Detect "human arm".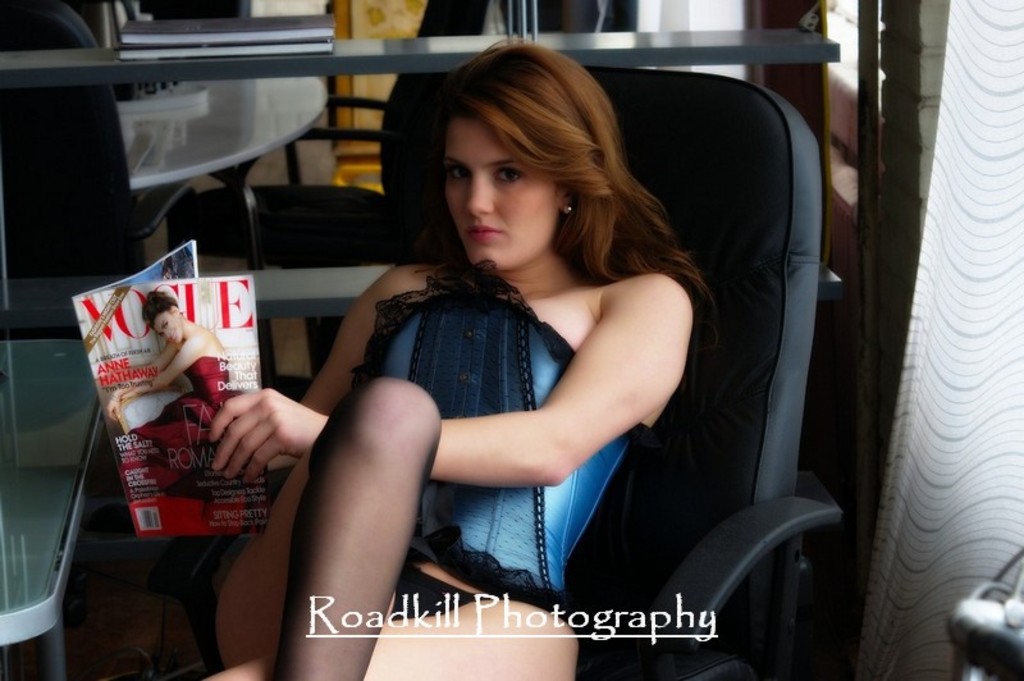
Detected at 209/276/684/483.
